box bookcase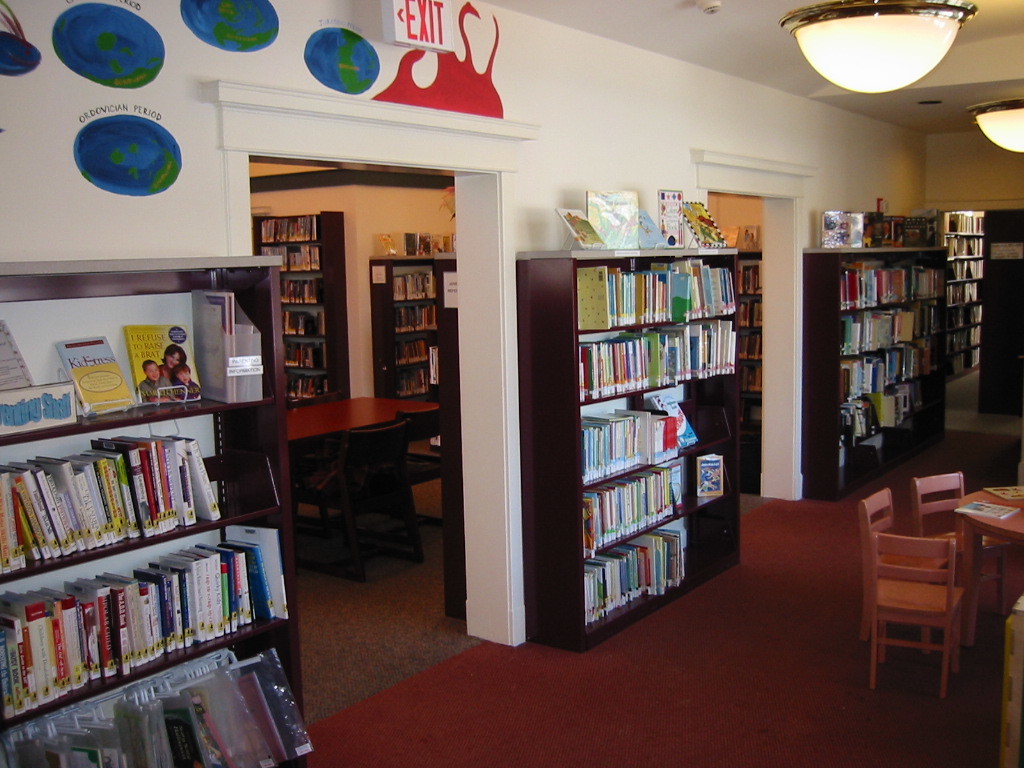
BBox(734, 248, 762, 488)
